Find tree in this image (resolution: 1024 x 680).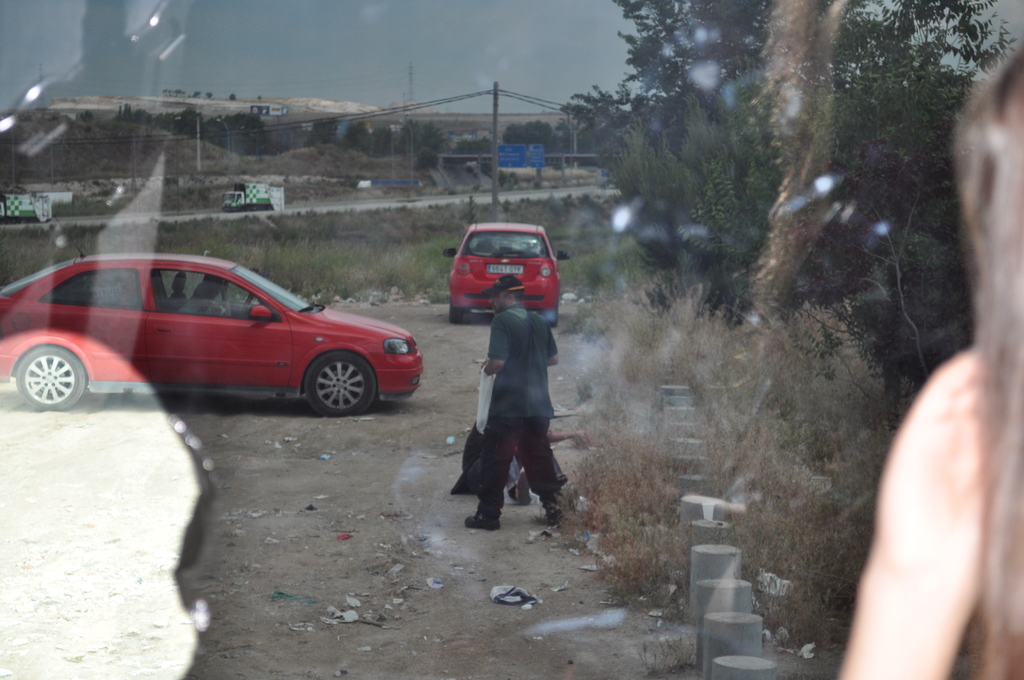
x1=142 y1=111 x2=171 y2=132.
